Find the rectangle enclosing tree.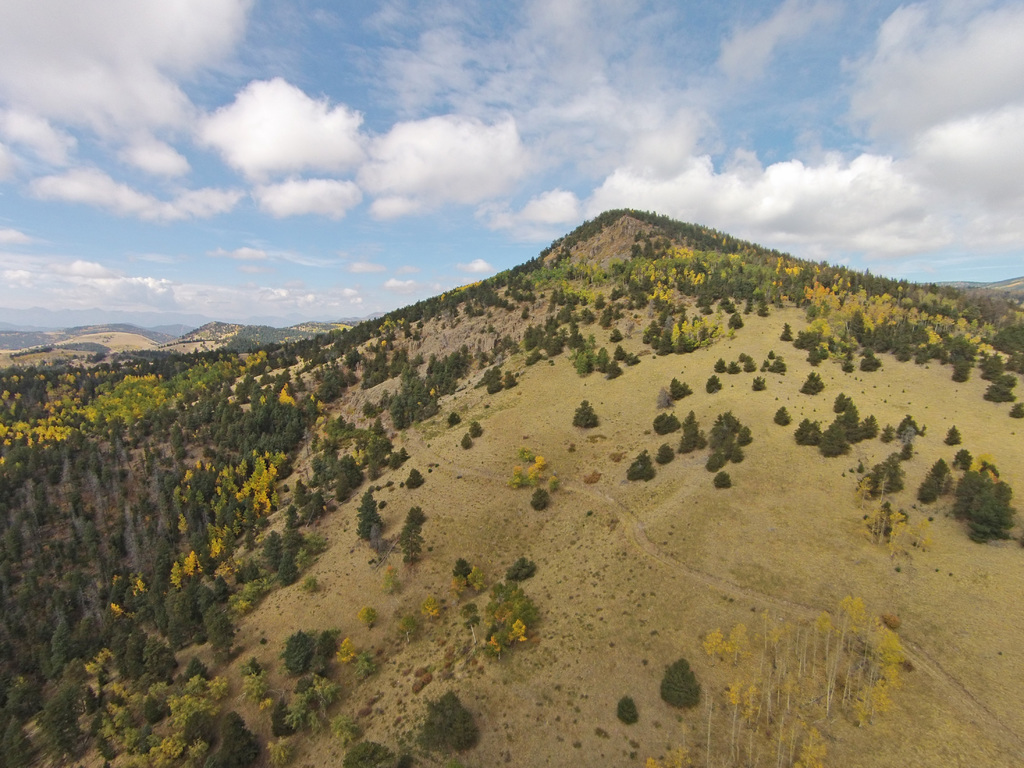
region(652, 412, 681, 436).
